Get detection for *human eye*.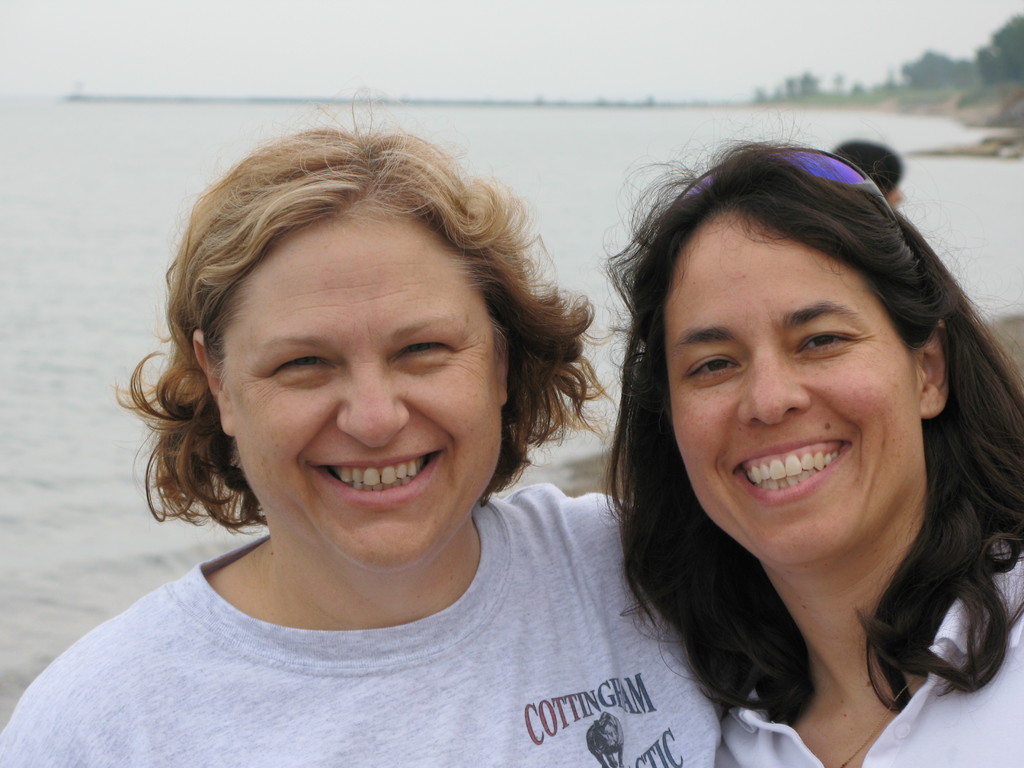
Detection: detection(678, 357, 747, 386).
